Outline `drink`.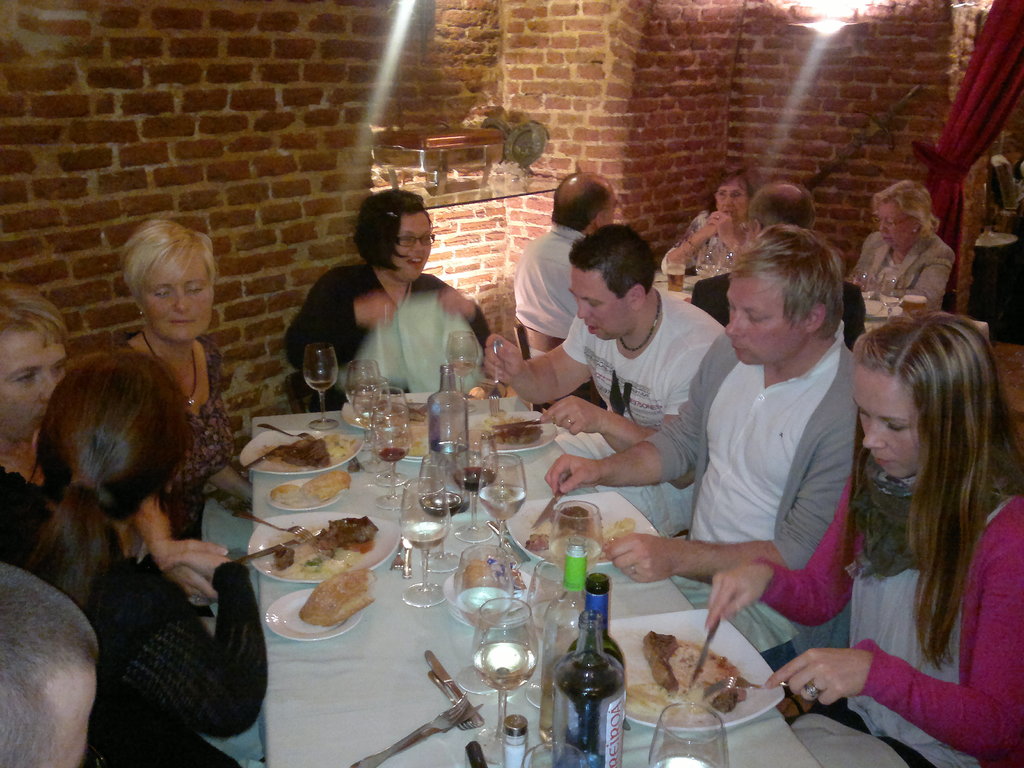
Outline: left=417, top=495, right=463, bottom=518.
